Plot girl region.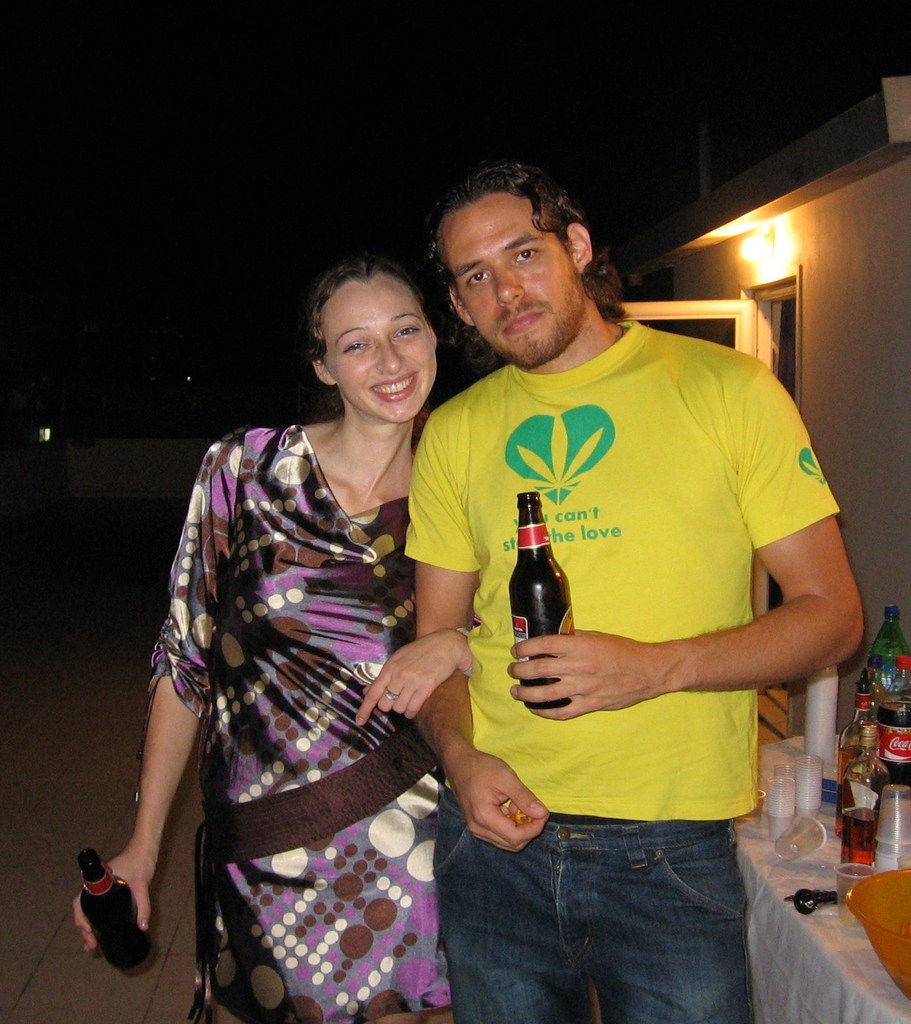
Plotted at [63,250,454,1023].
